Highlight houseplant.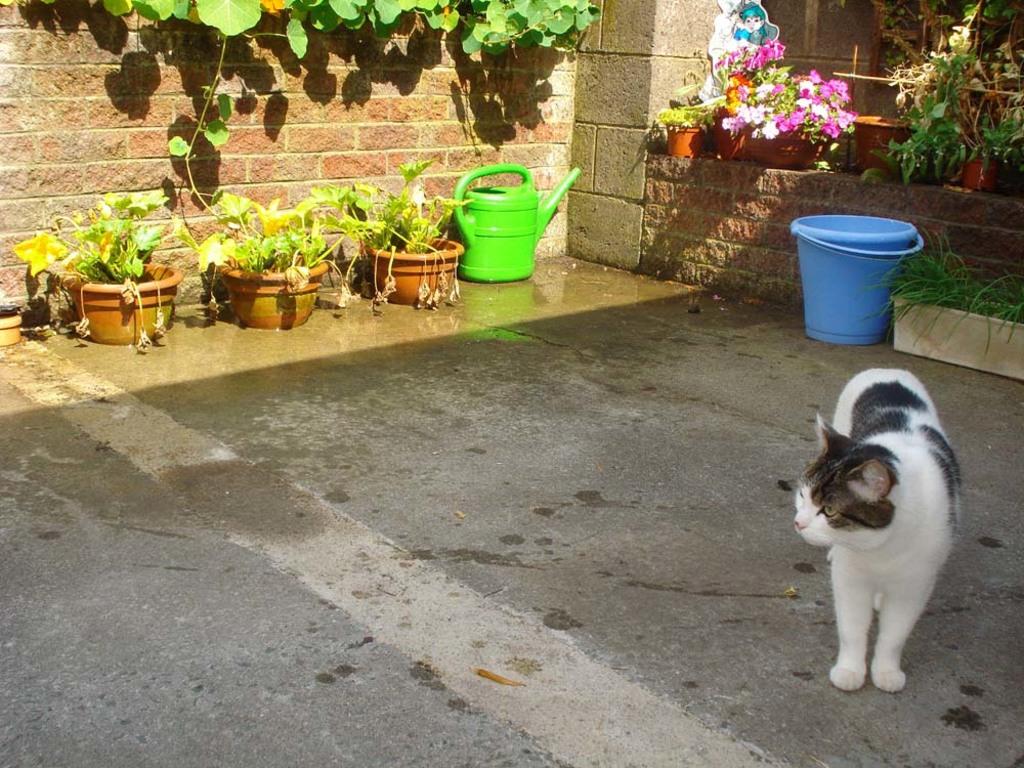
Highlighted region: bbox=(19, 193, 203, 350).
